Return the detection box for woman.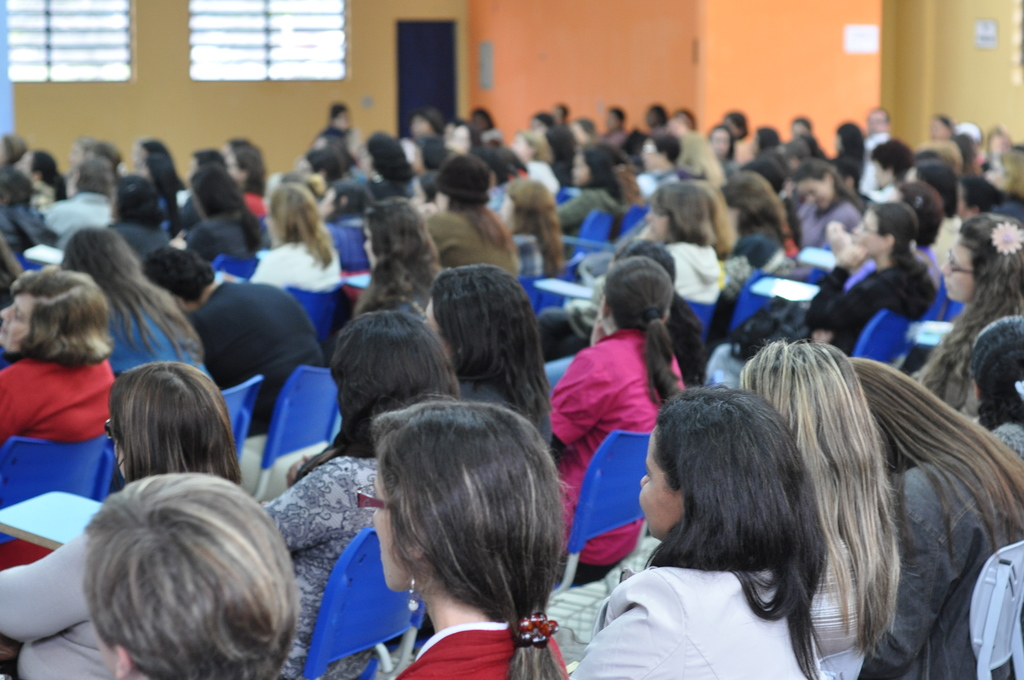
909/113/964/182.
